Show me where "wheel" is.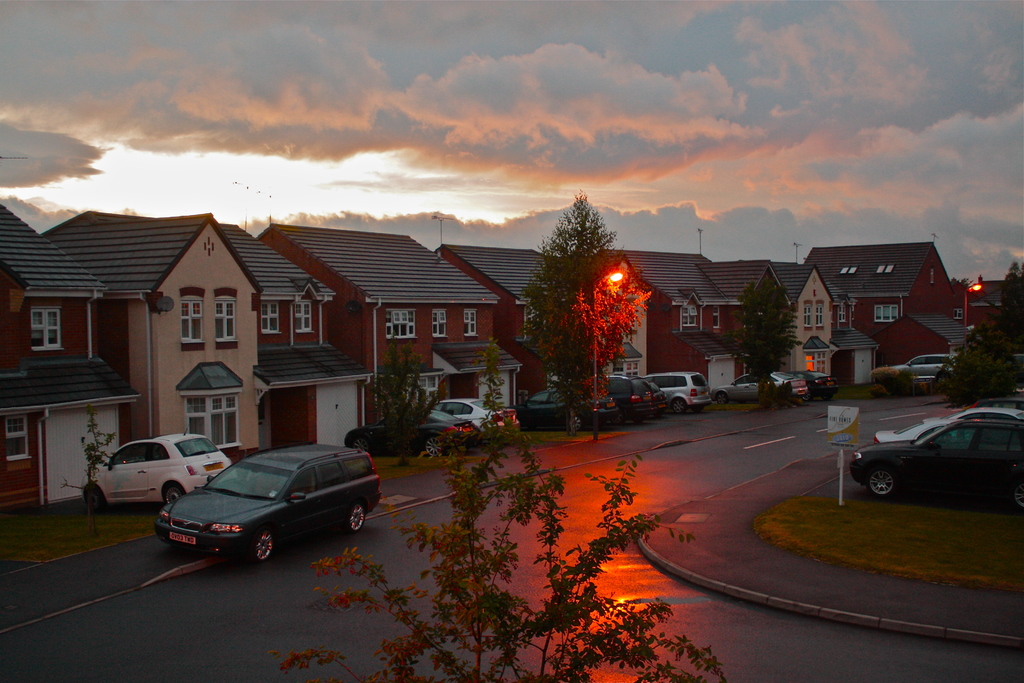
"wheel" is at Rect(243, 523, 281, 567).
